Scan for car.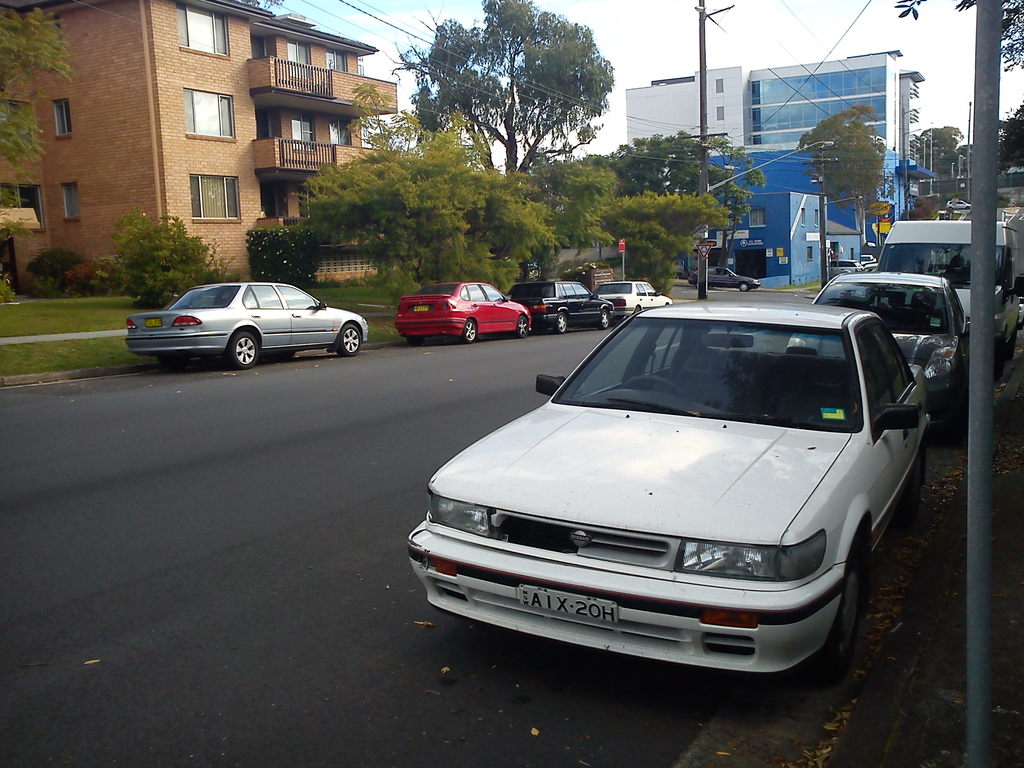
Scan result: locate(684, 266, 762, 289).
